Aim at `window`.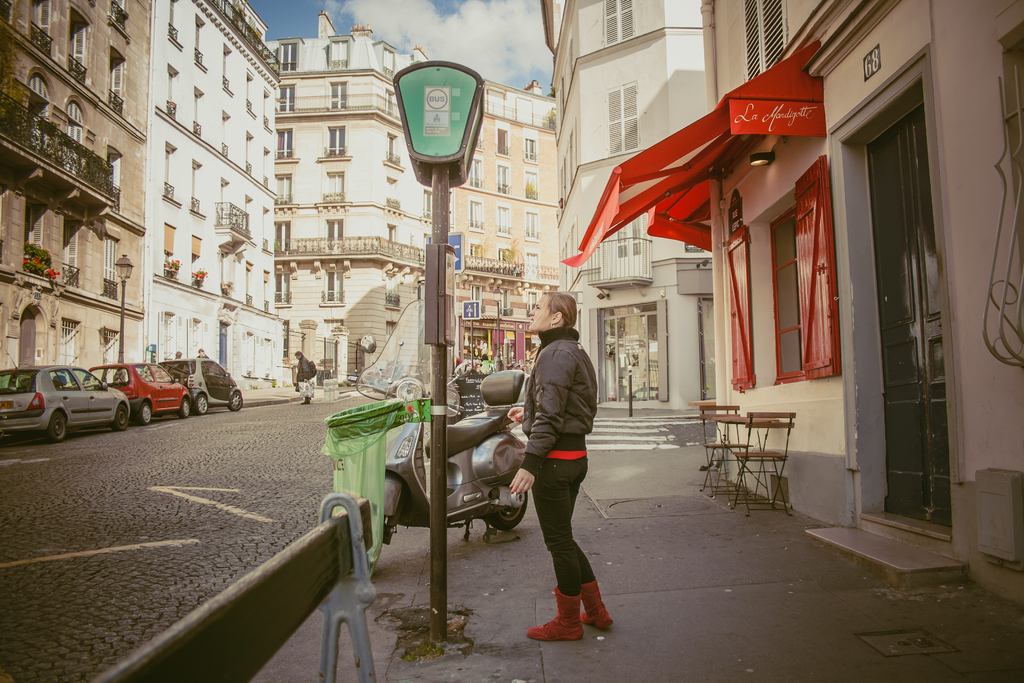
Aimed at left=467, top=154, right=483, bottom=190.
